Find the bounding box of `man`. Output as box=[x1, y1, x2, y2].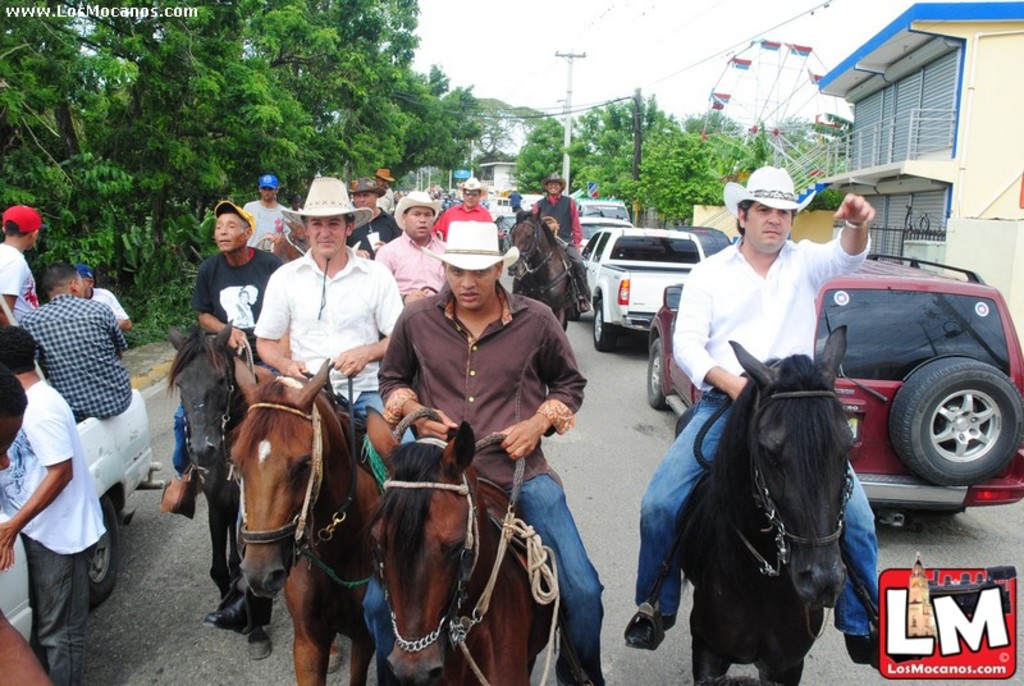
box=[170, 202, 288, 470].
